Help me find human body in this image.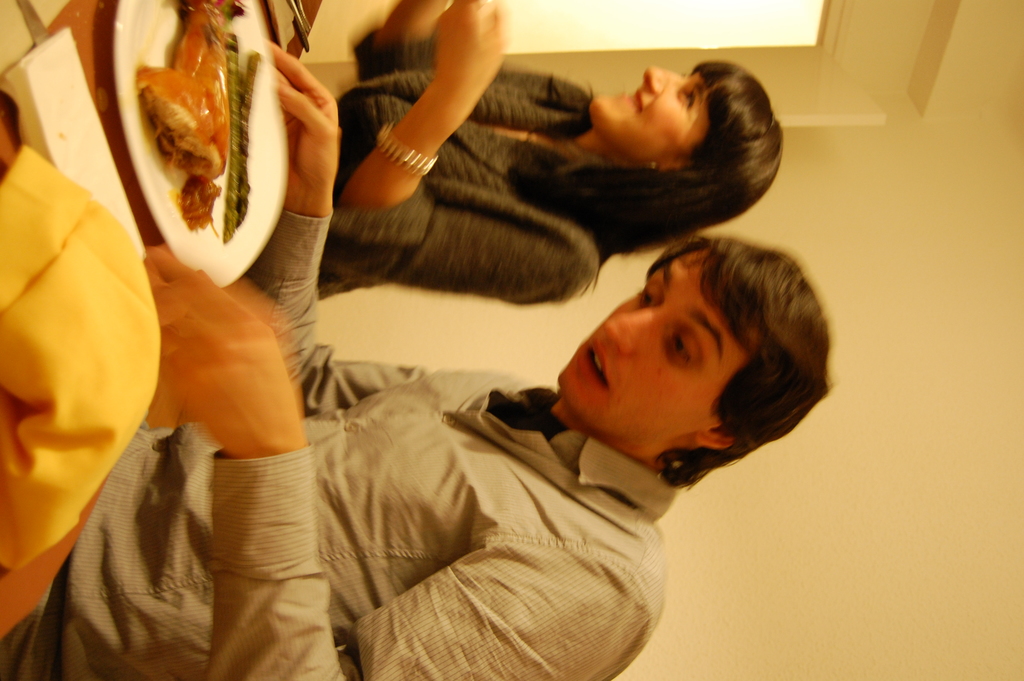
Found it: bbox(315, 0, 604, 304).
